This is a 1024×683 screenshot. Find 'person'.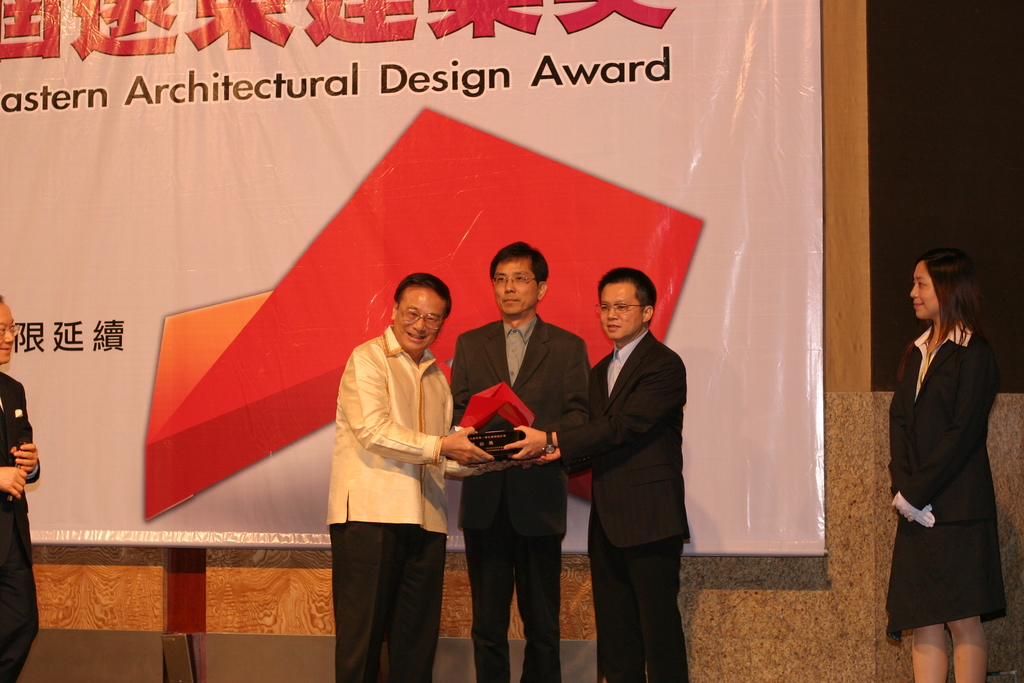
Bounding box: x1=328 y1=273 x2=494 y2=682.
